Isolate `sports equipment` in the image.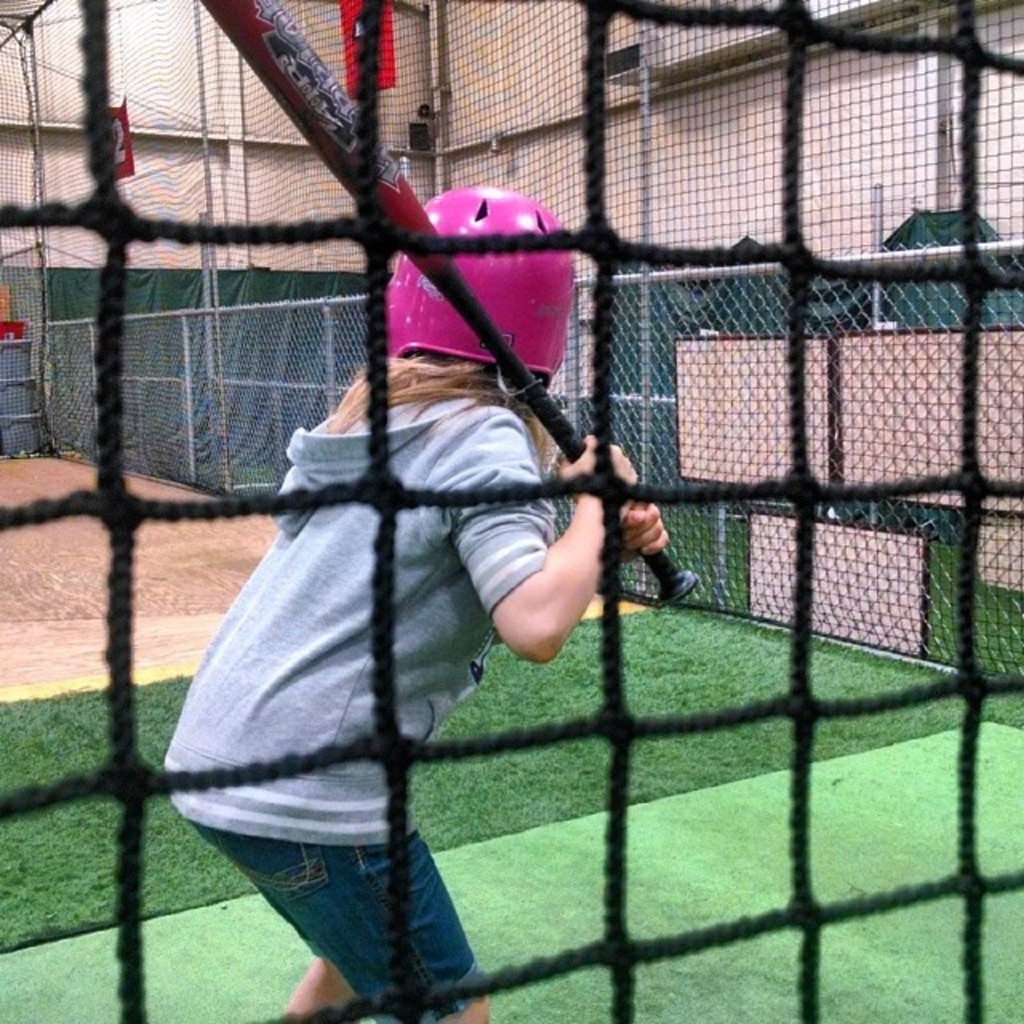
Isolated region: [x1=203, y1=0, x2=694, y2=595].
